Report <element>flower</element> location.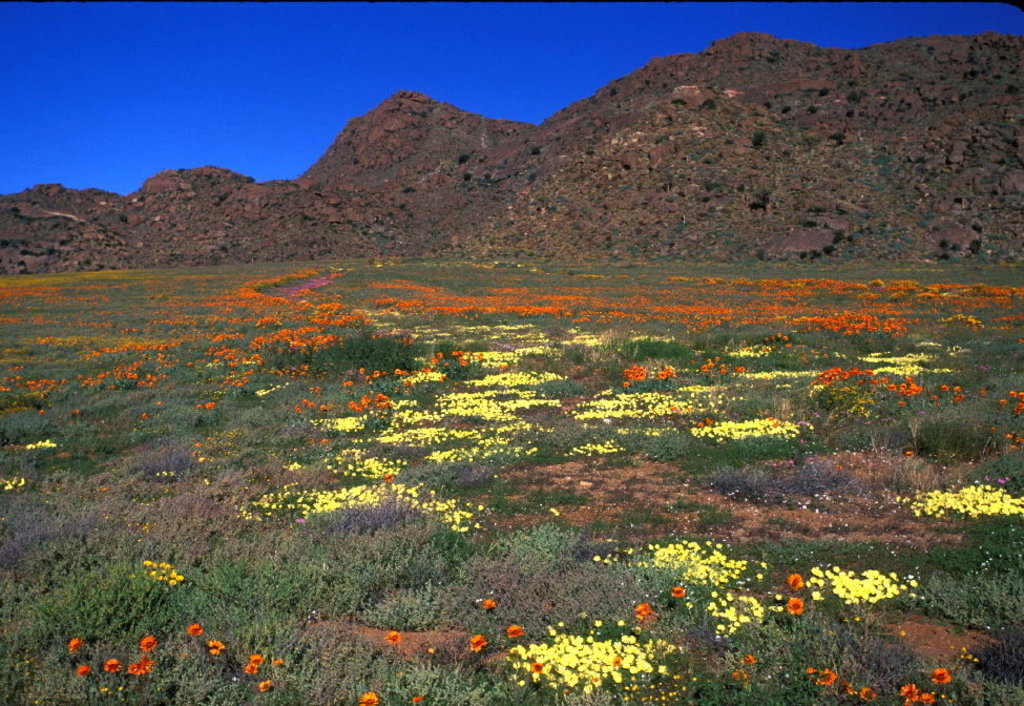
Report: <bbox>256, 680, 271, 694</bbox>.
